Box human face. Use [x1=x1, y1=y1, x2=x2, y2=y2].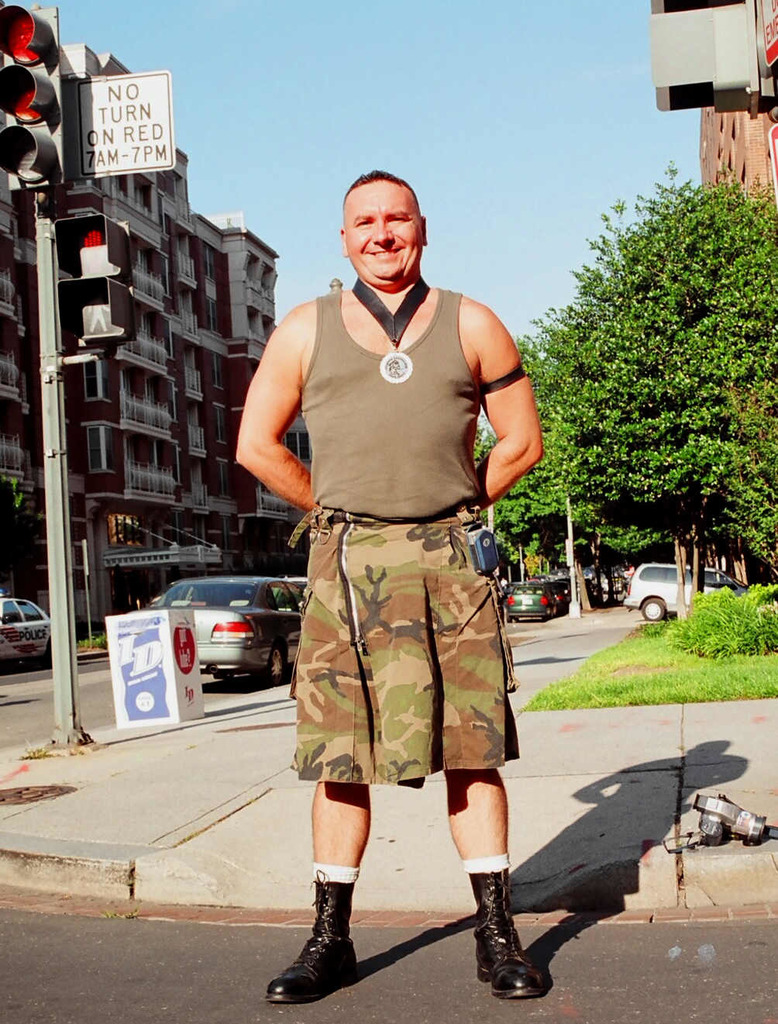
[x1=343, y1=184, x2=425, y2=281].
